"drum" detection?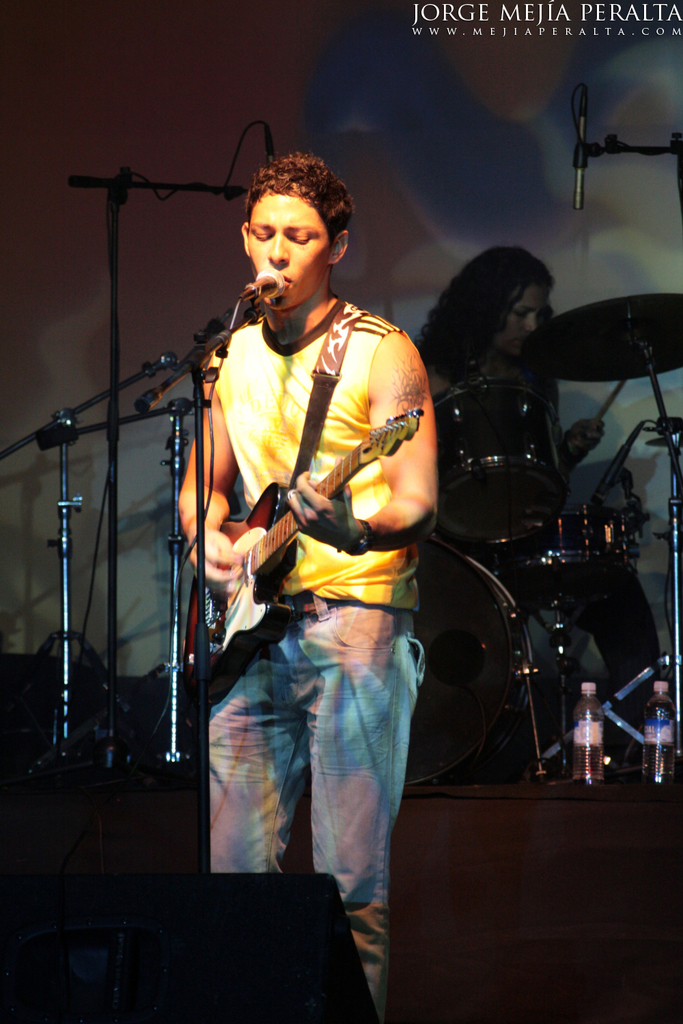
box=[430, 377, 570, 549]
